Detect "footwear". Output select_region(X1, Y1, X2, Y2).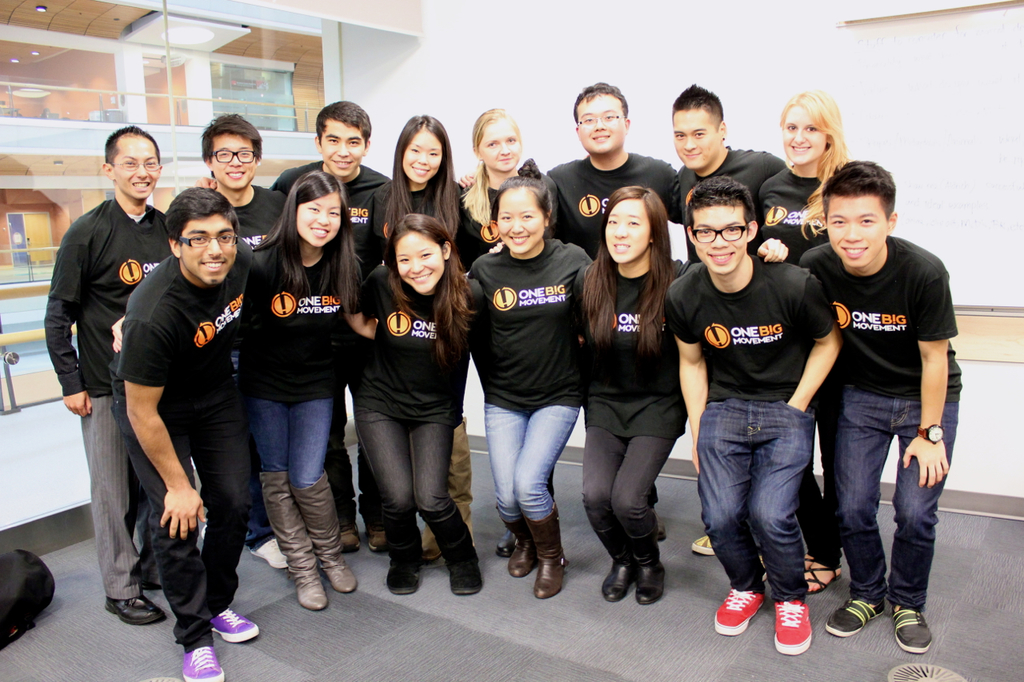
select_region(890, 610, 933, 651).
